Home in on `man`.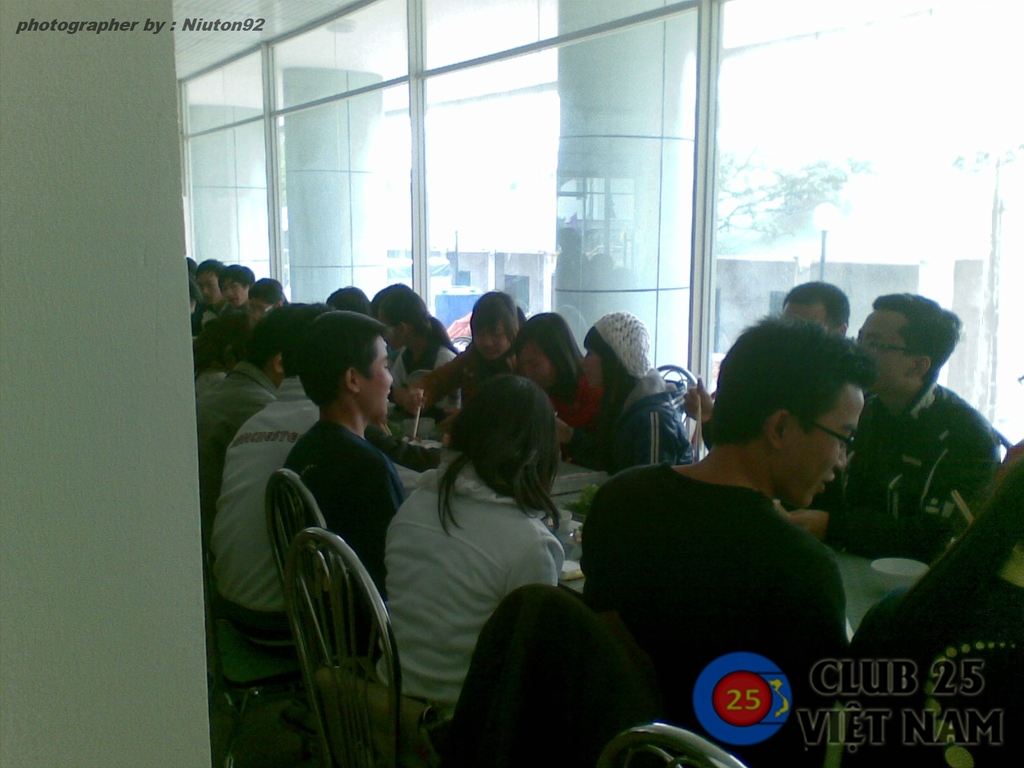
Homed in at region(801, 303, 1021, 582).
